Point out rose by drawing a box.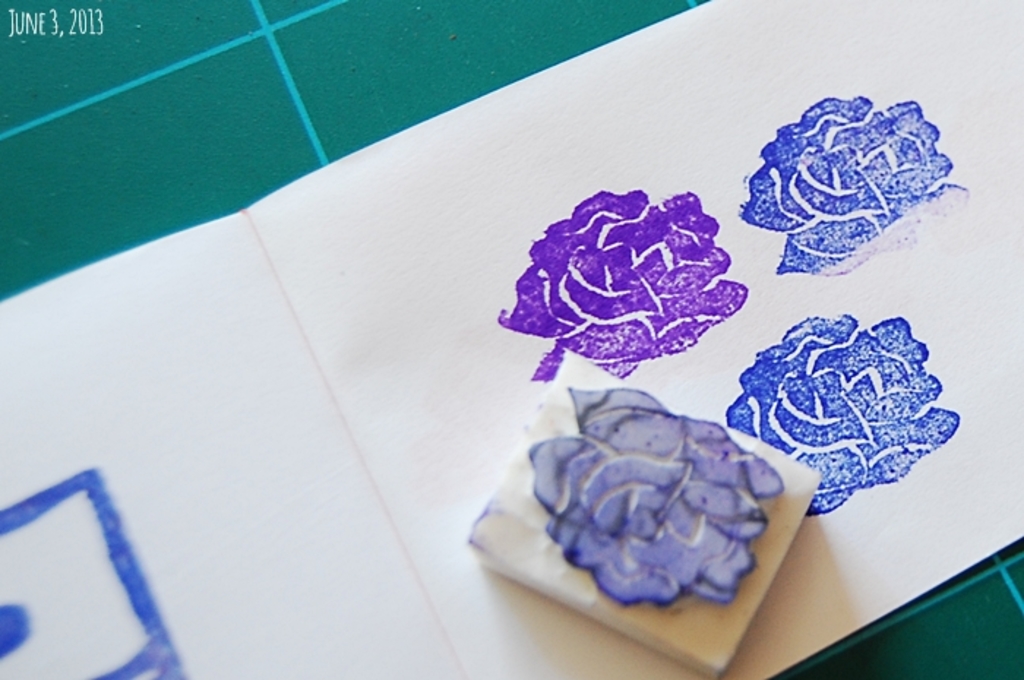
box(726, 314, 960, 519).
